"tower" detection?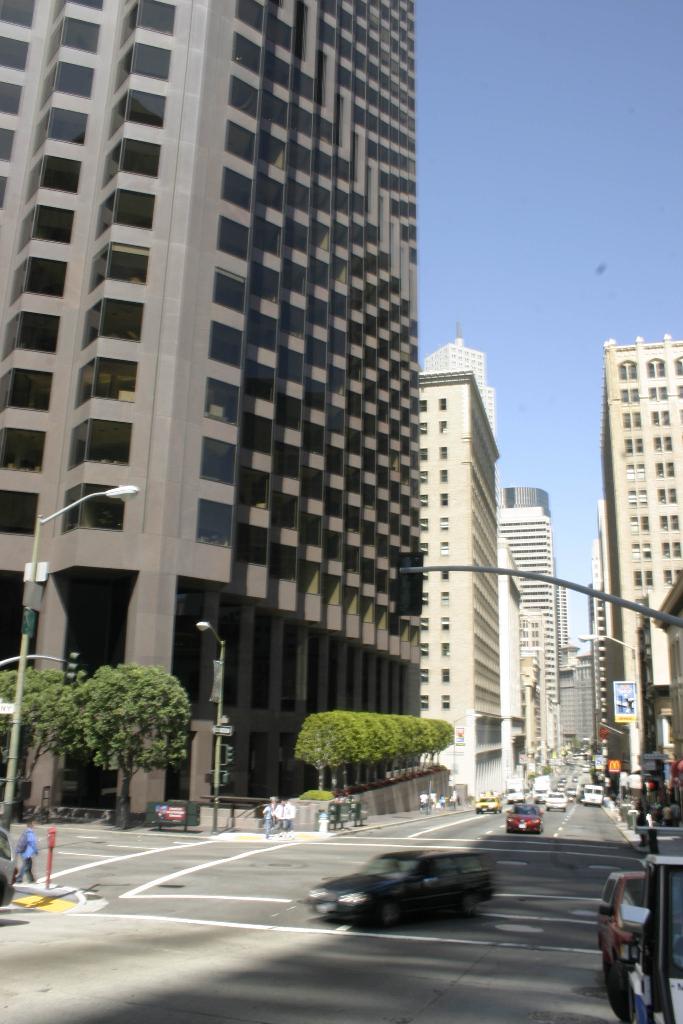
0,0,414,817
